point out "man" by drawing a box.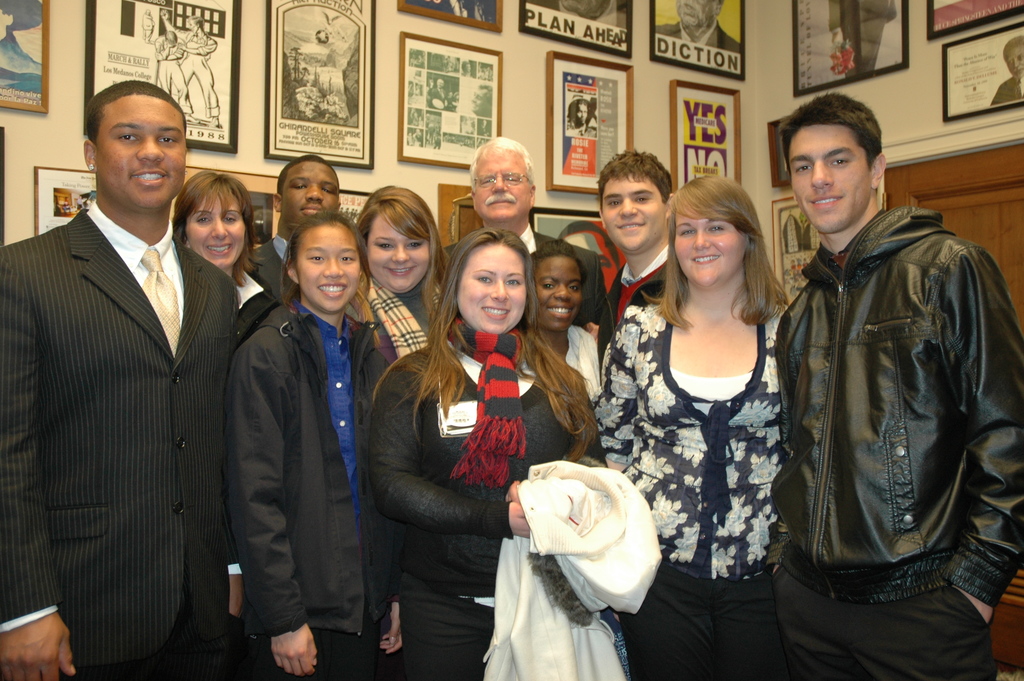
locate(442, 133, 583, 362).
